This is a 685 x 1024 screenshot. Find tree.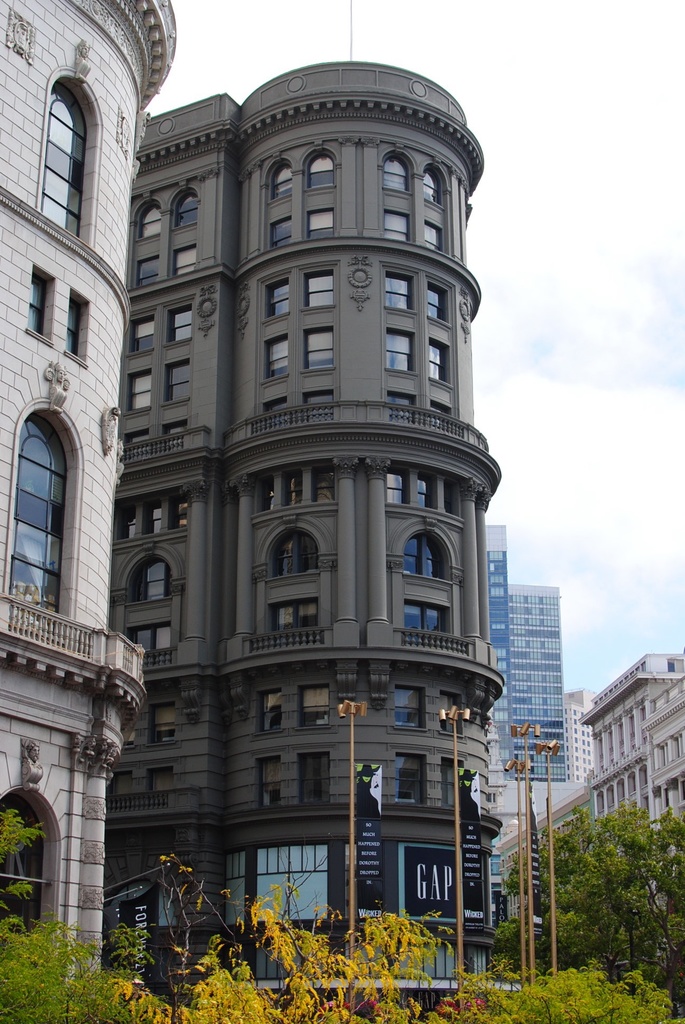
Bounding box: detection(531, 789, 681, 972).
